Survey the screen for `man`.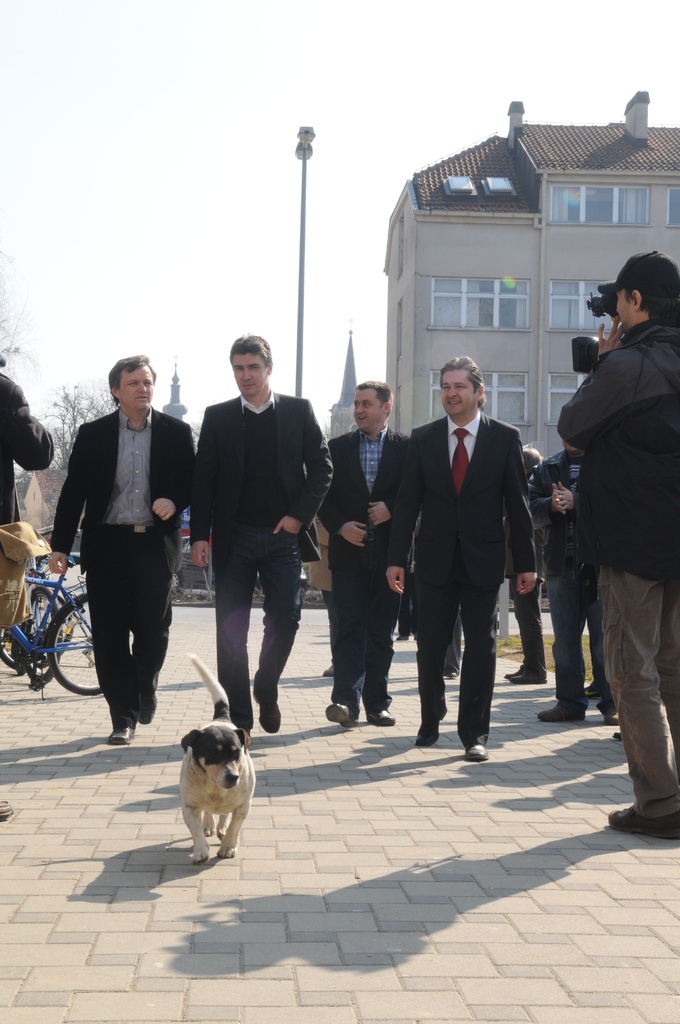
Survey found: 320/384/413/720.
